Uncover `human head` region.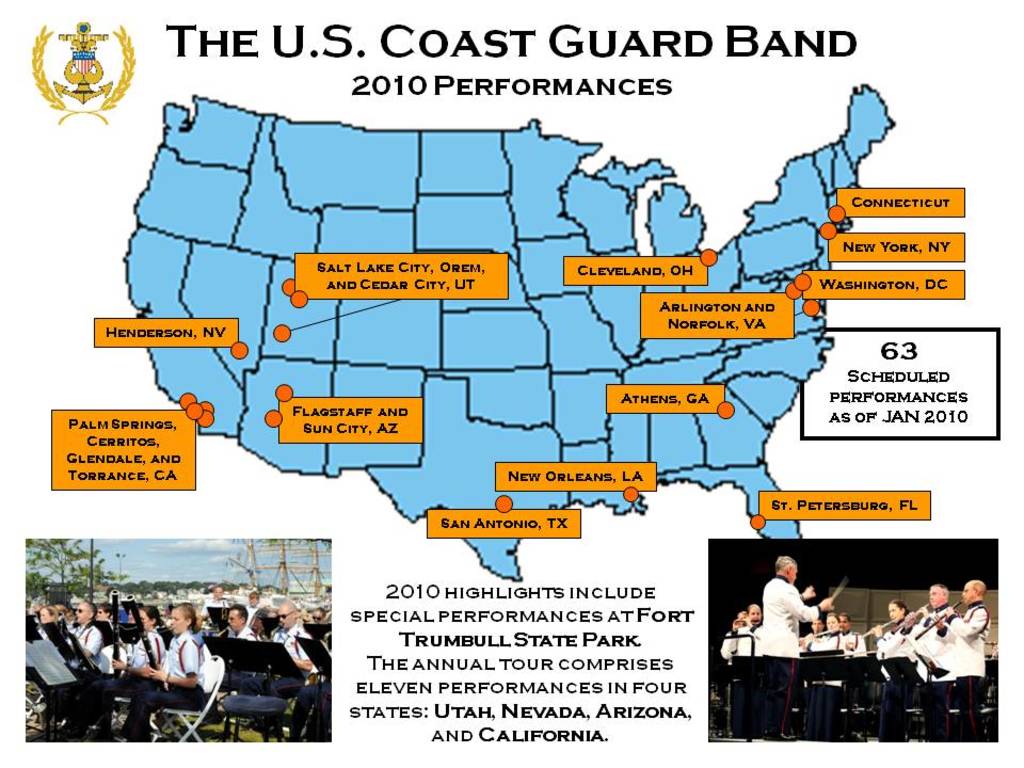
Uncovered: pyautogui.locateOnScreen(928, 585, 948, 608).
